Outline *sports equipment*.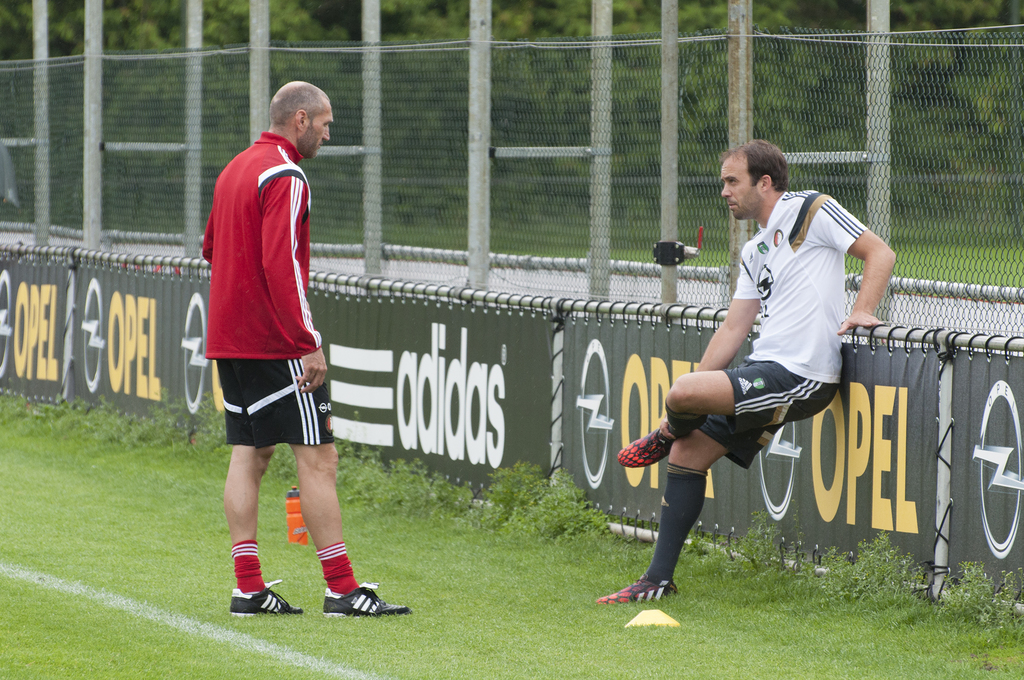
Outline: x1=619, y1=426, x2=683, y2=462.
